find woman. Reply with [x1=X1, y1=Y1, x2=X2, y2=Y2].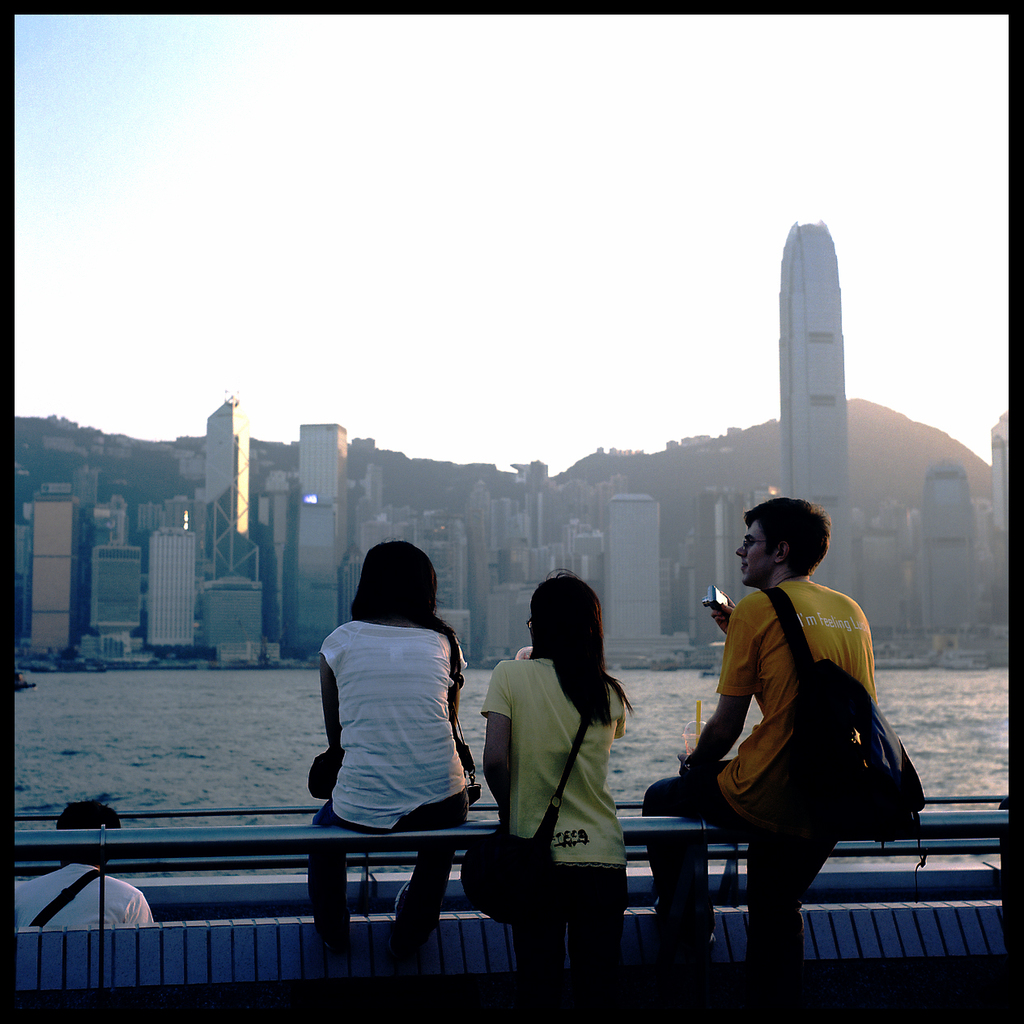
[x1=485, y1=571, x2=651, y2=943].
